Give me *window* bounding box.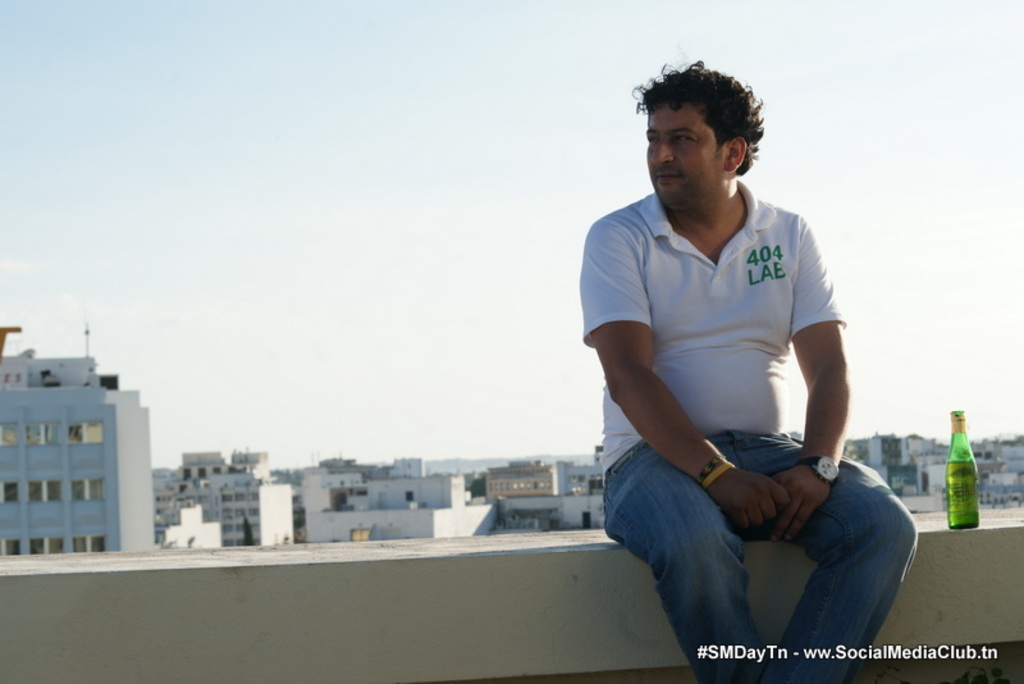
pyautogui.locateOnScreen(5, 480, 20, 501).
